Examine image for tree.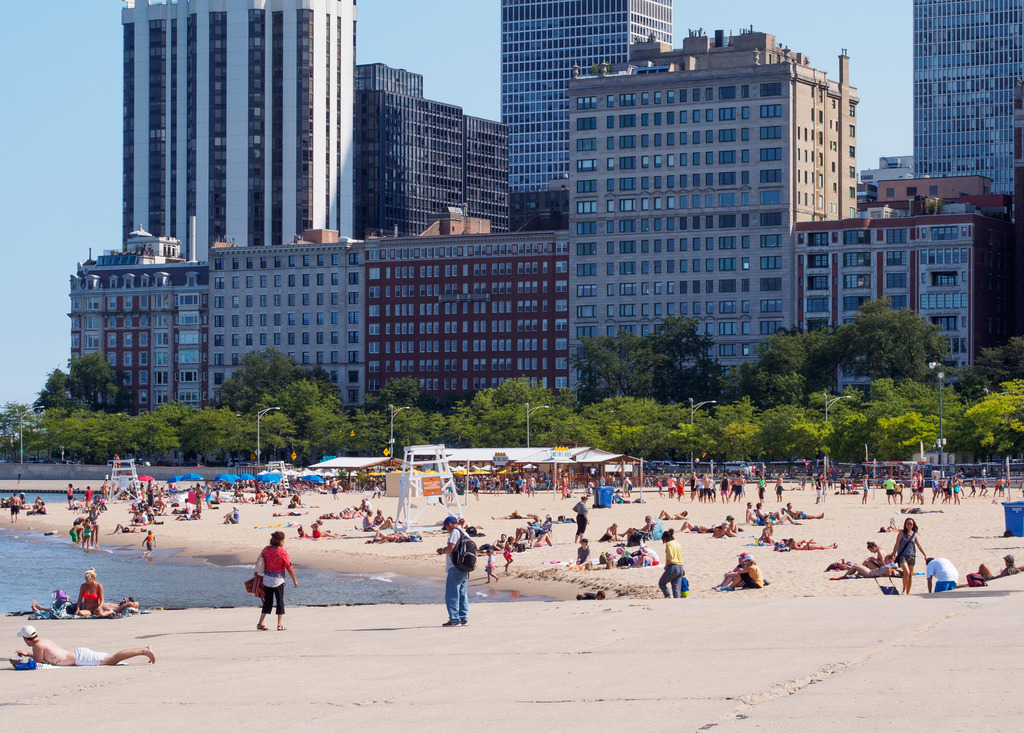
Examination result: Rect(840, 298, 948, 377).
